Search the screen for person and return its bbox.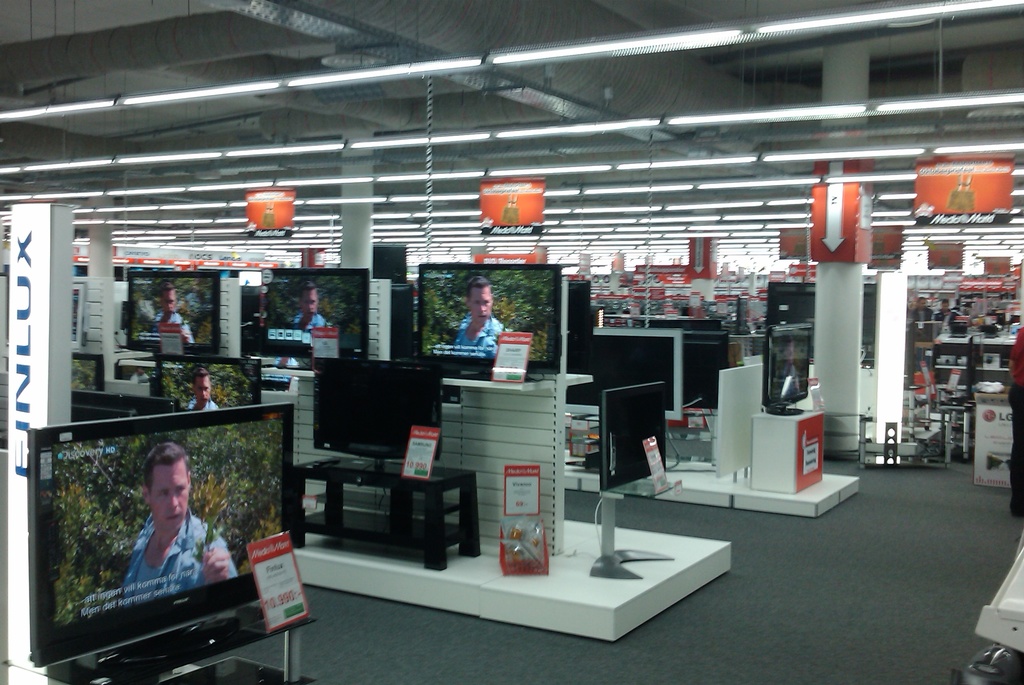
Found: box(118, 437, 242, 608).
